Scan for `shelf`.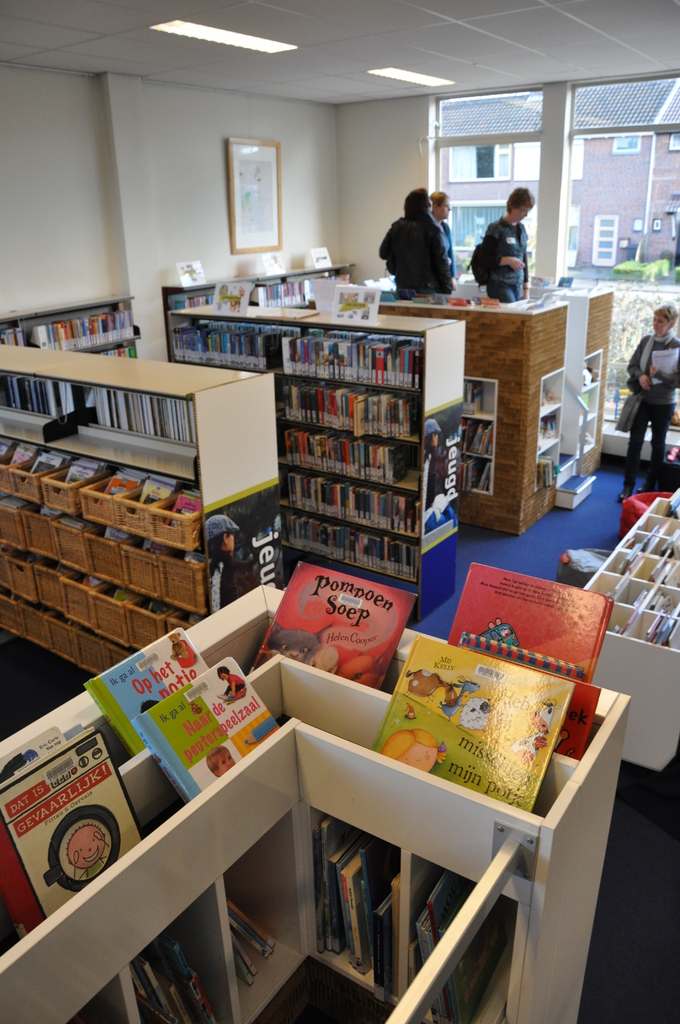
Scan result: BBox(569, 350, 602, 462).
